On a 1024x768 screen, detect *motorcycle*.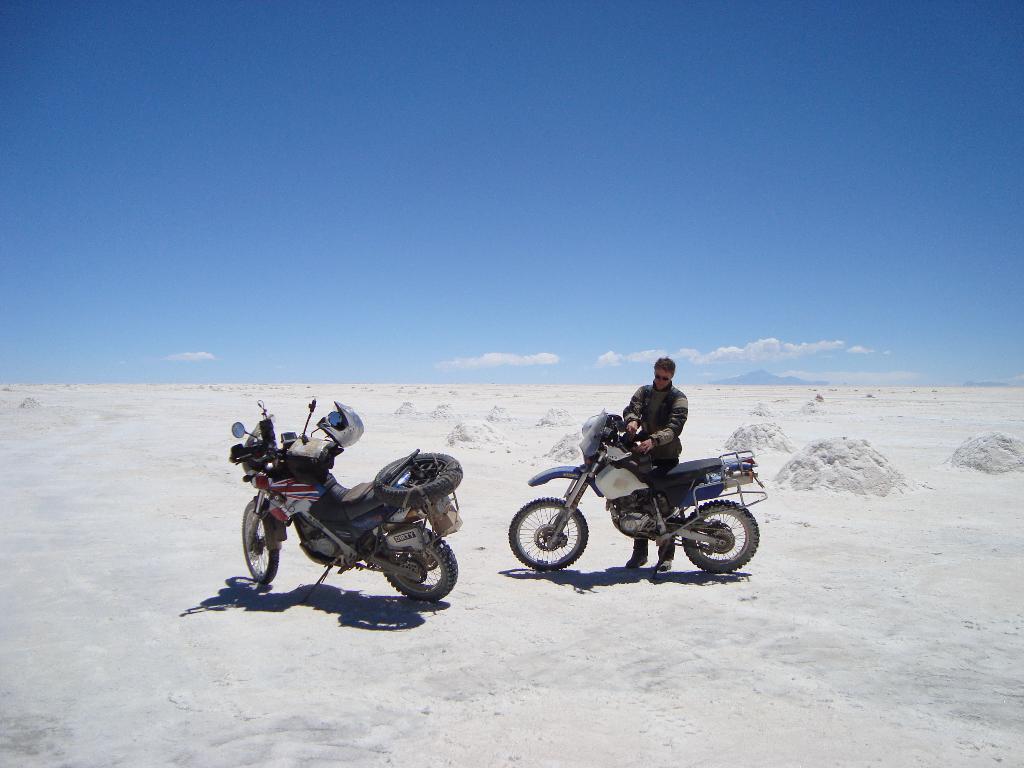
[499,426,769,582].
